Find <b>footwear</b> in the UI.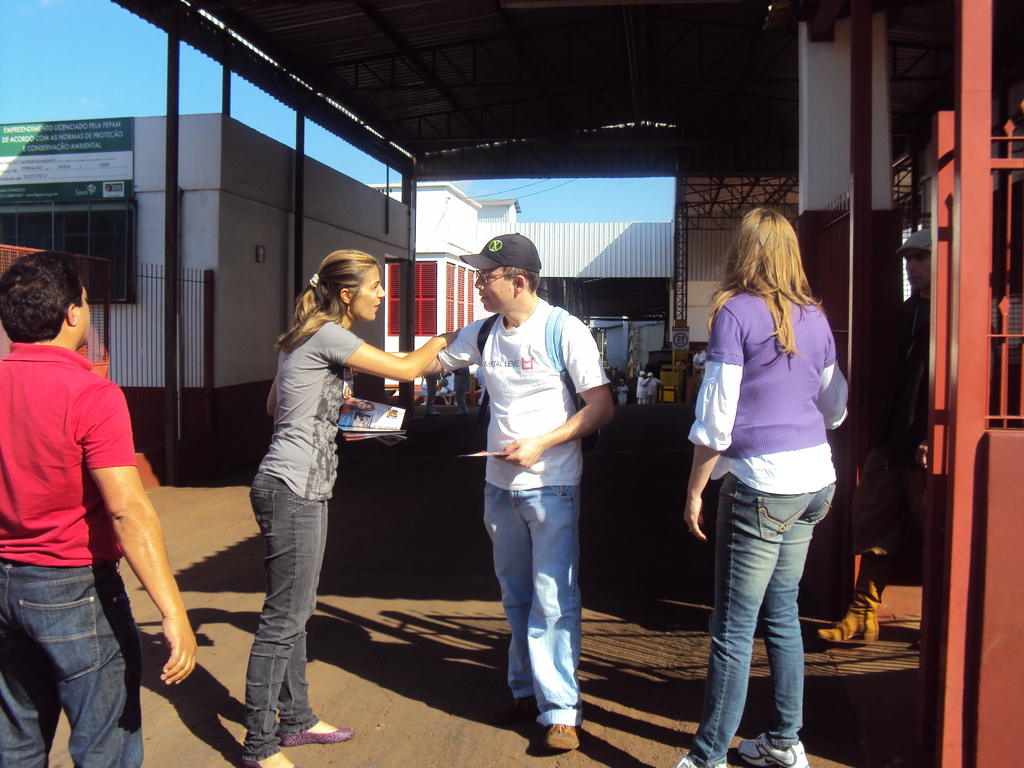
UI element at x1=545 y1=720 x2=582 y2=752.
